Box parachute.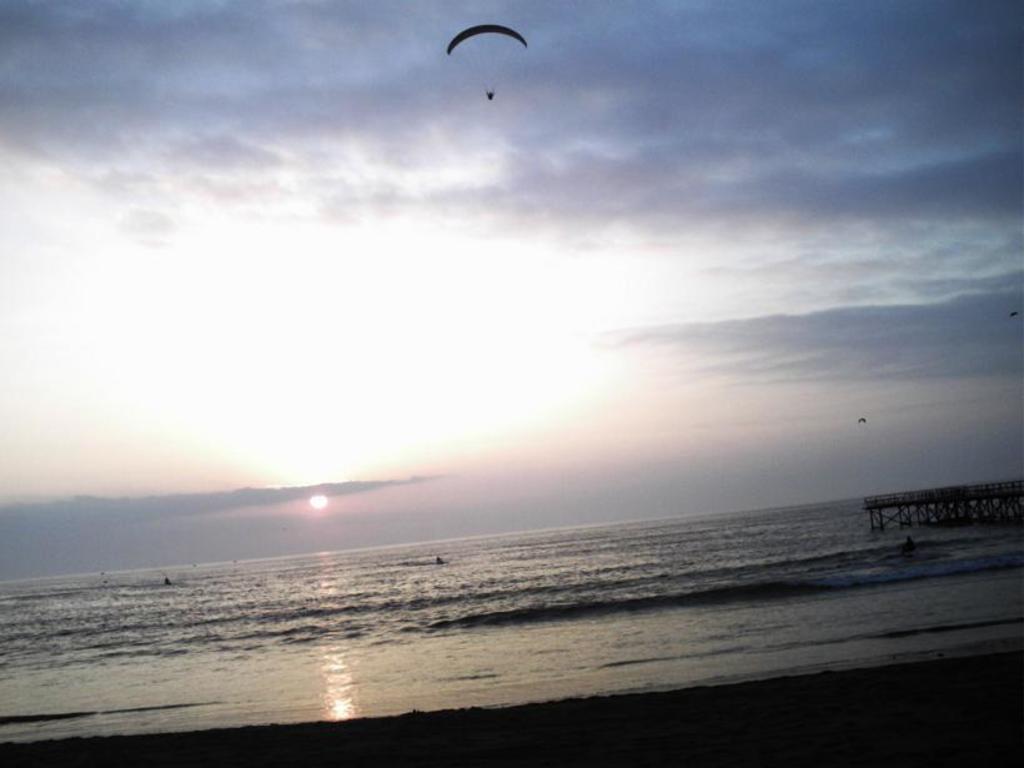
rect(853, 413, 870, 428).
